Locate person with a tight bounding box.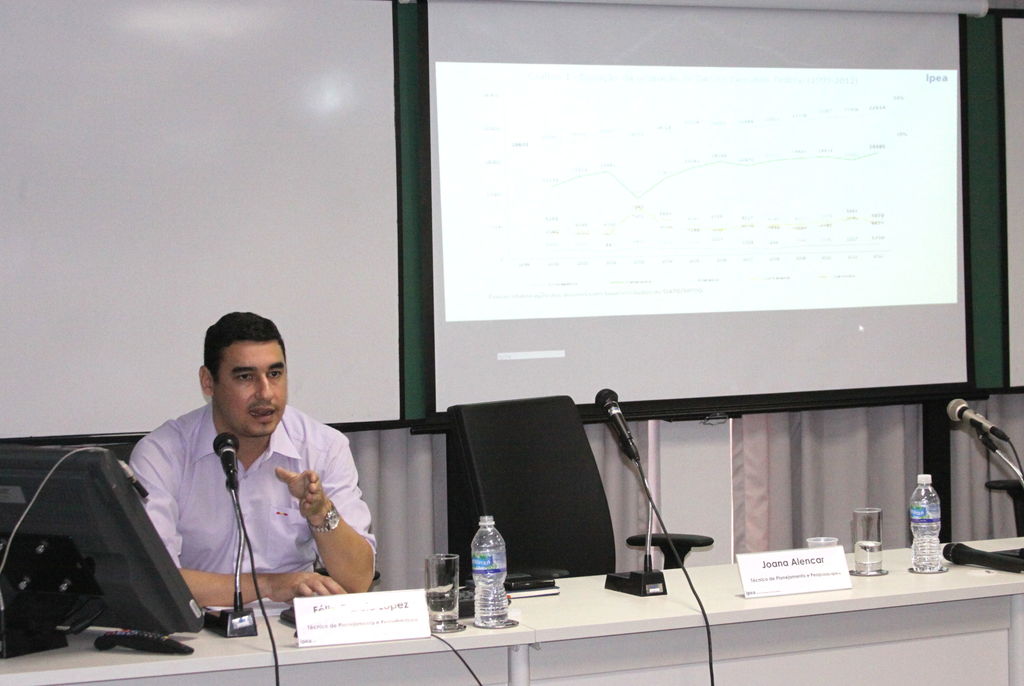
<bbox>131, 313, 368, 657</bbox>.
